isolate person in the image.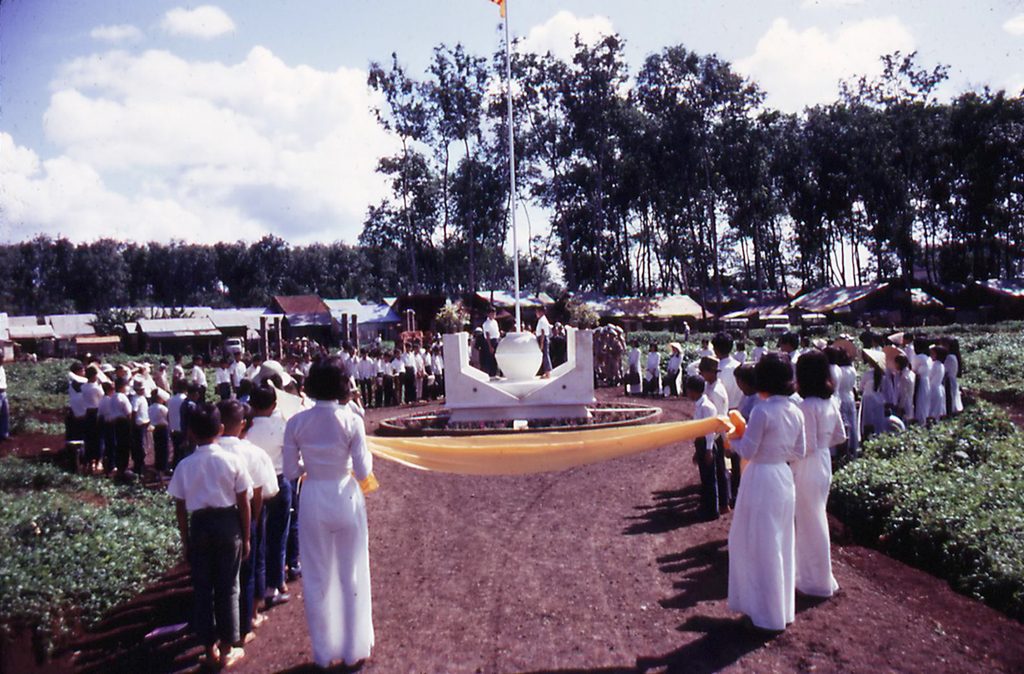
Isolated region: <region>533, 303, 551, 378</region>.
